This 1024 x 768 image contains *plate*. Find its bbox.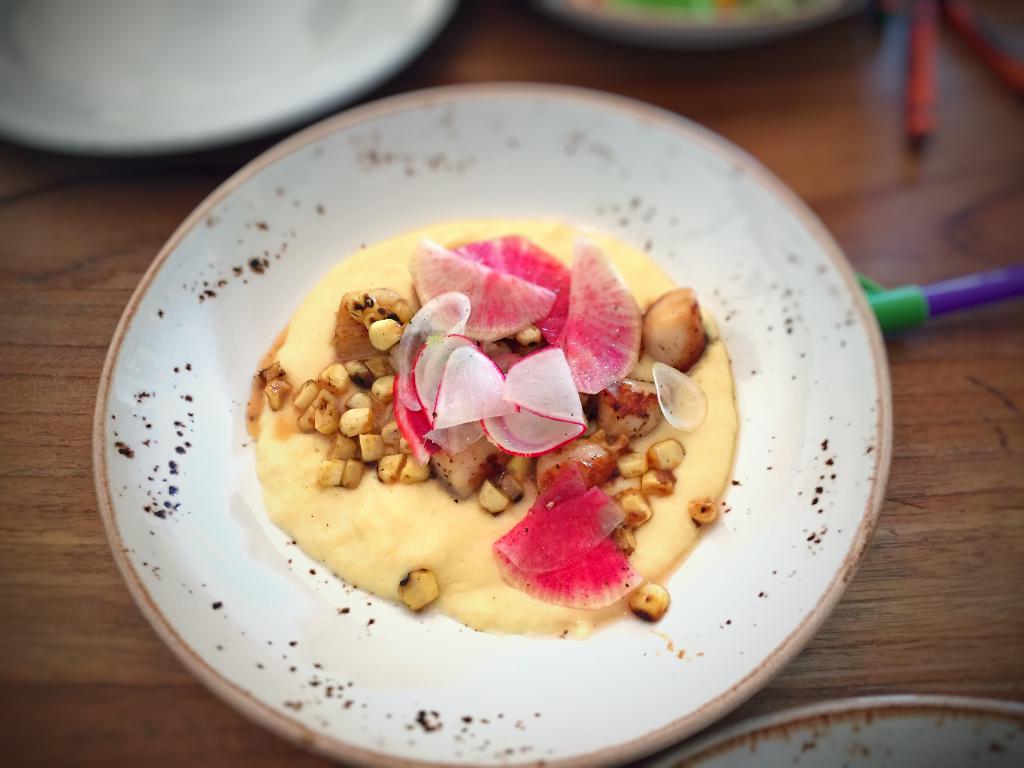
<box>100,78,881,765</box>.
